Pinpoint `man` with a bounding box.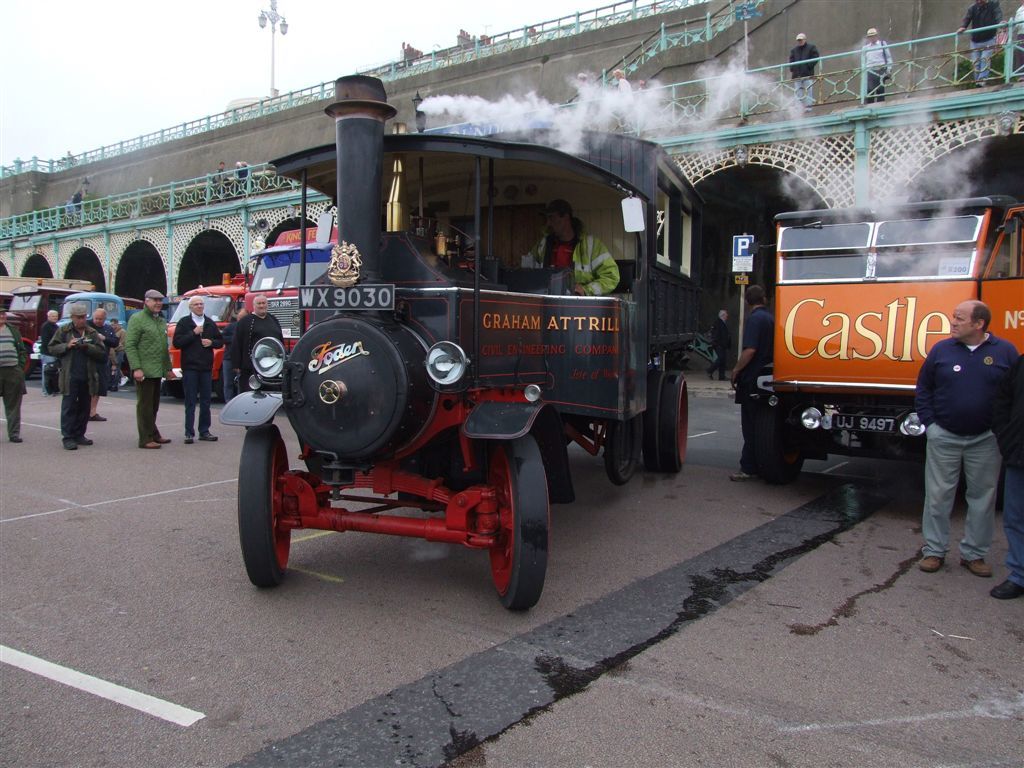
{"left": 232, "top": 296, "right": 286, "bottom": 394}.
